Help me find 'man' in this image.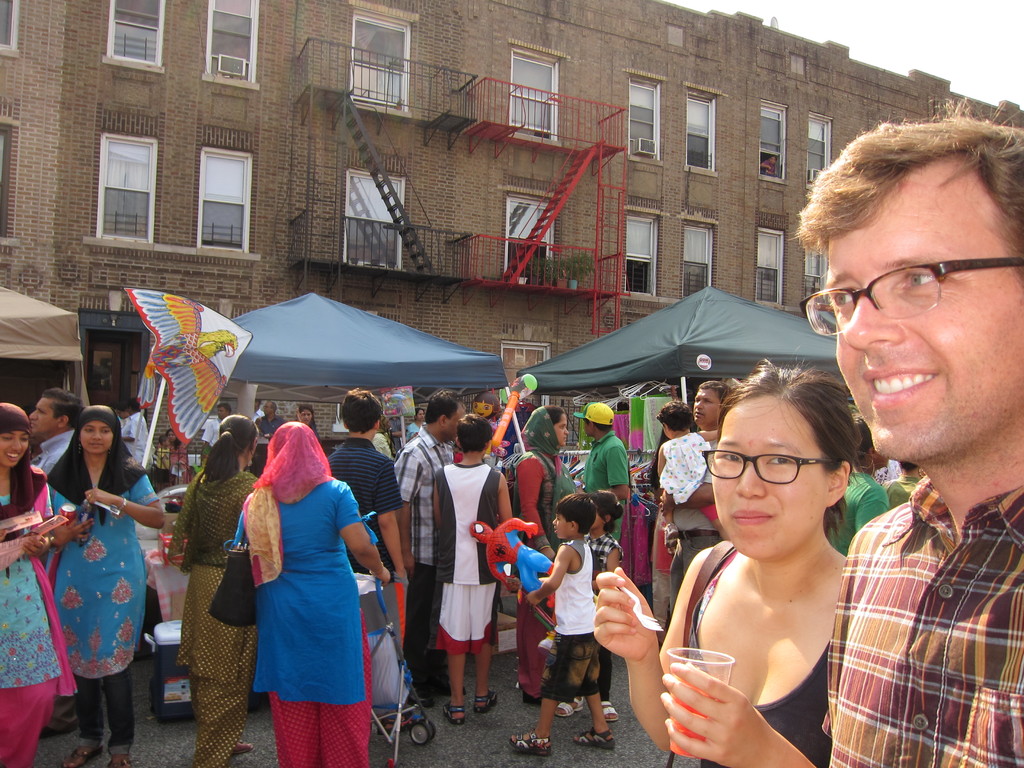
Found it: BBox(803, 173, 1023, 753).
